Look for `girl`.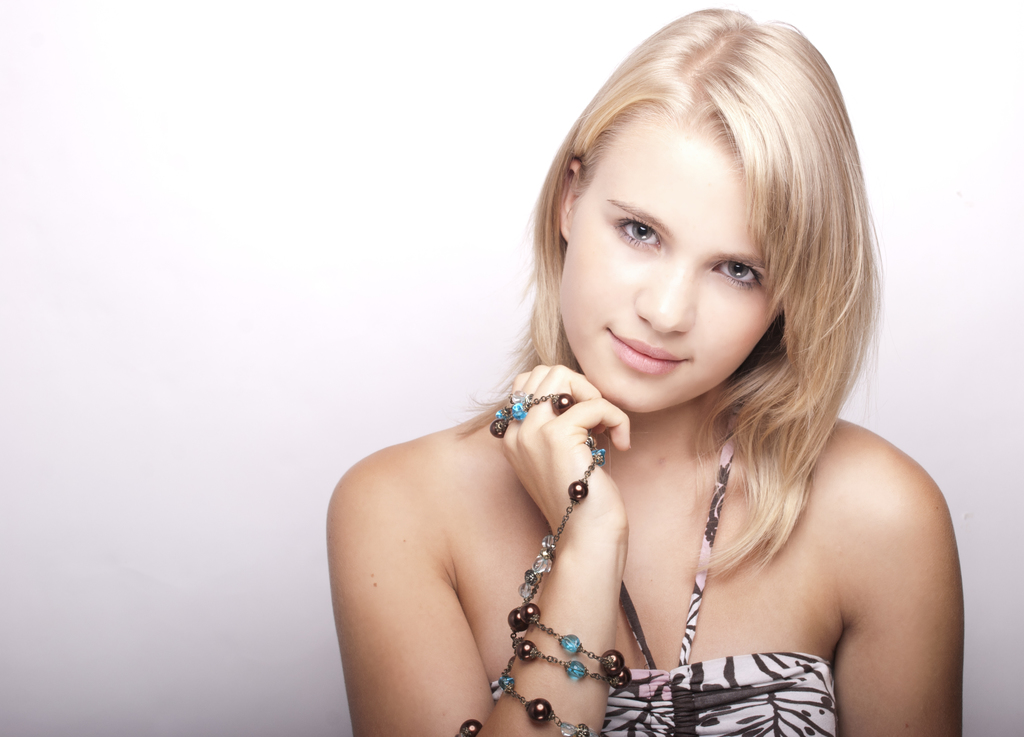
Found: 320/3/971/736.
